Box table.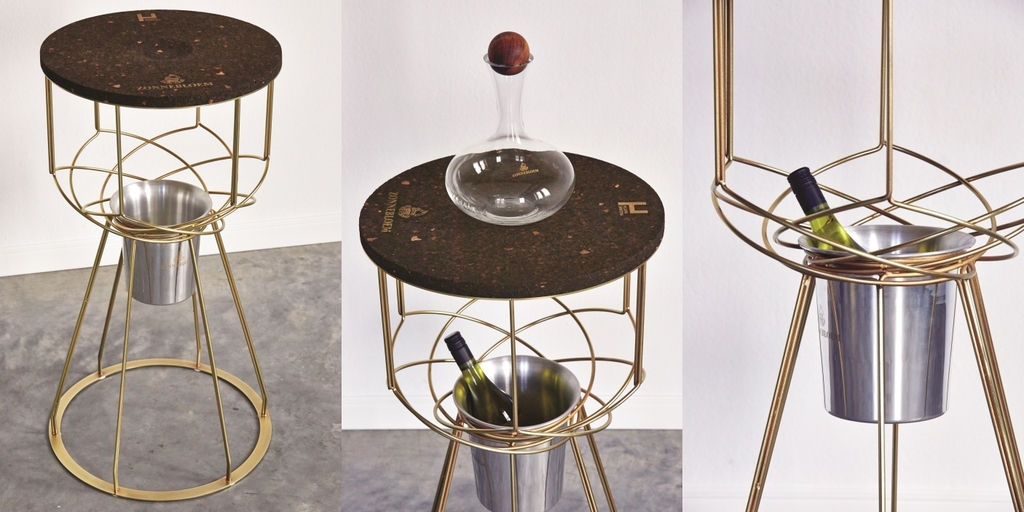
13, 12, 282, 466.
